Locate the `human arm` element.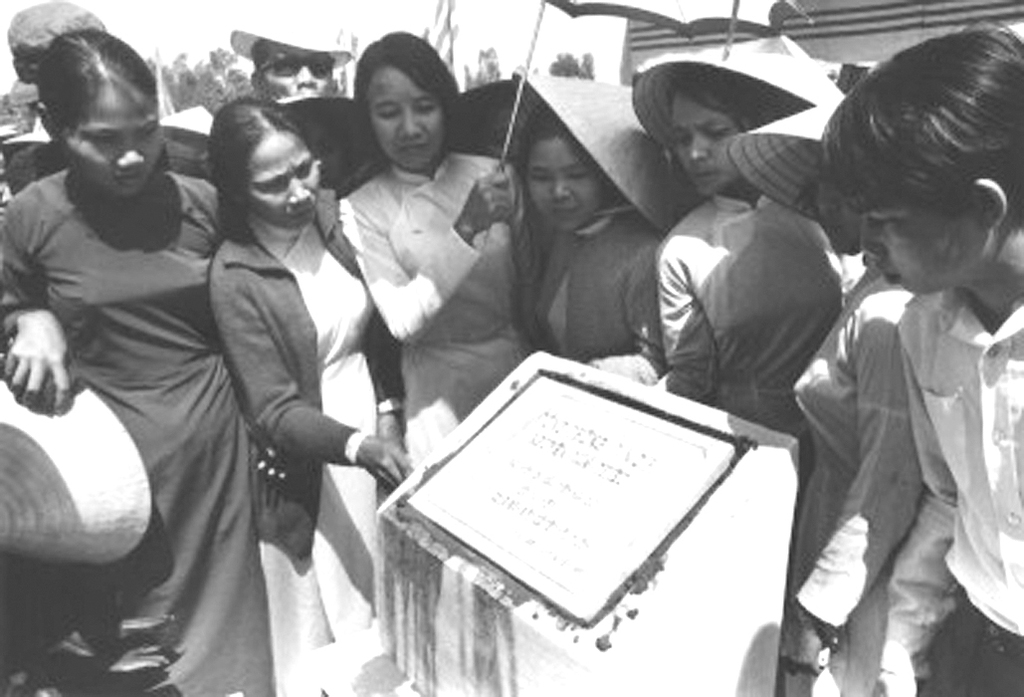
Element bbox: select_region(654, 265, 718, 405).
